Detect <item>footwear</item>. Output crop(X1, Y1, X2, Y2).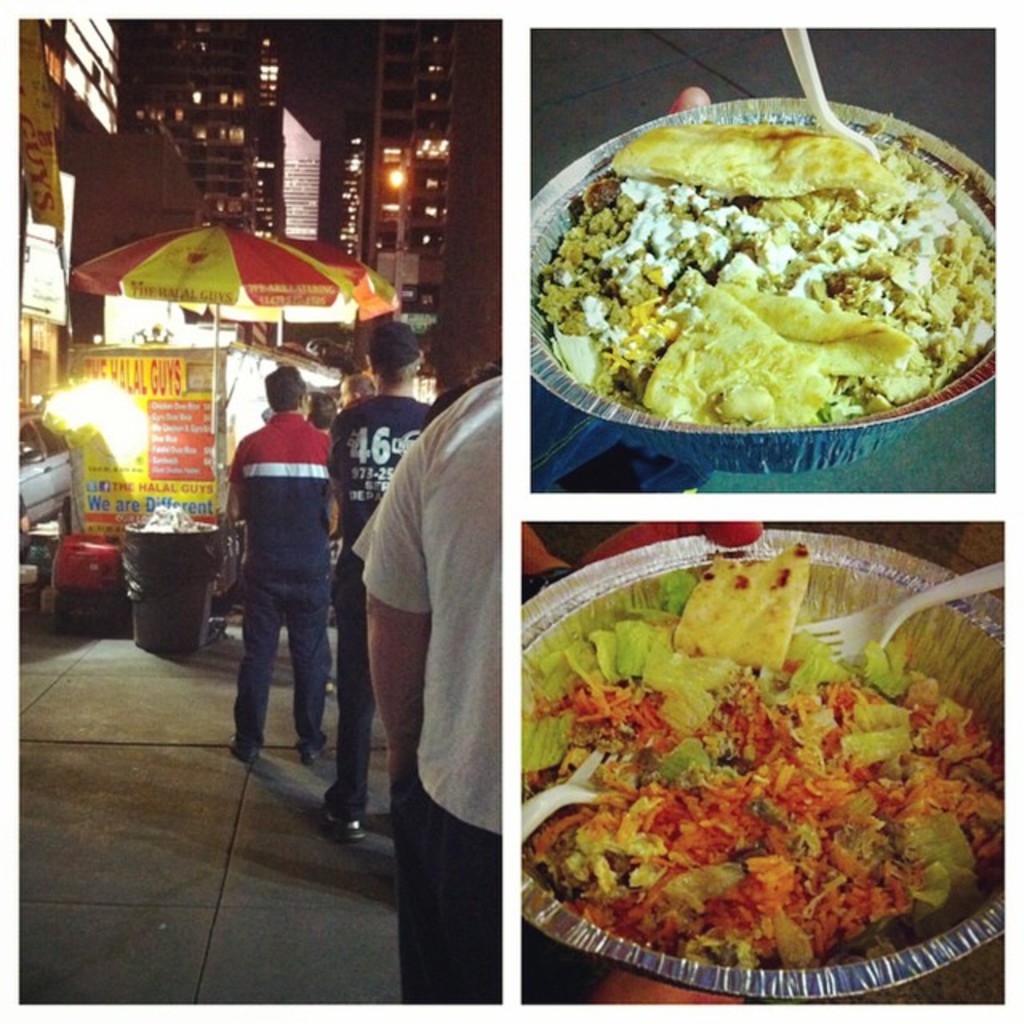
crop(312, 808, 366, 845).
